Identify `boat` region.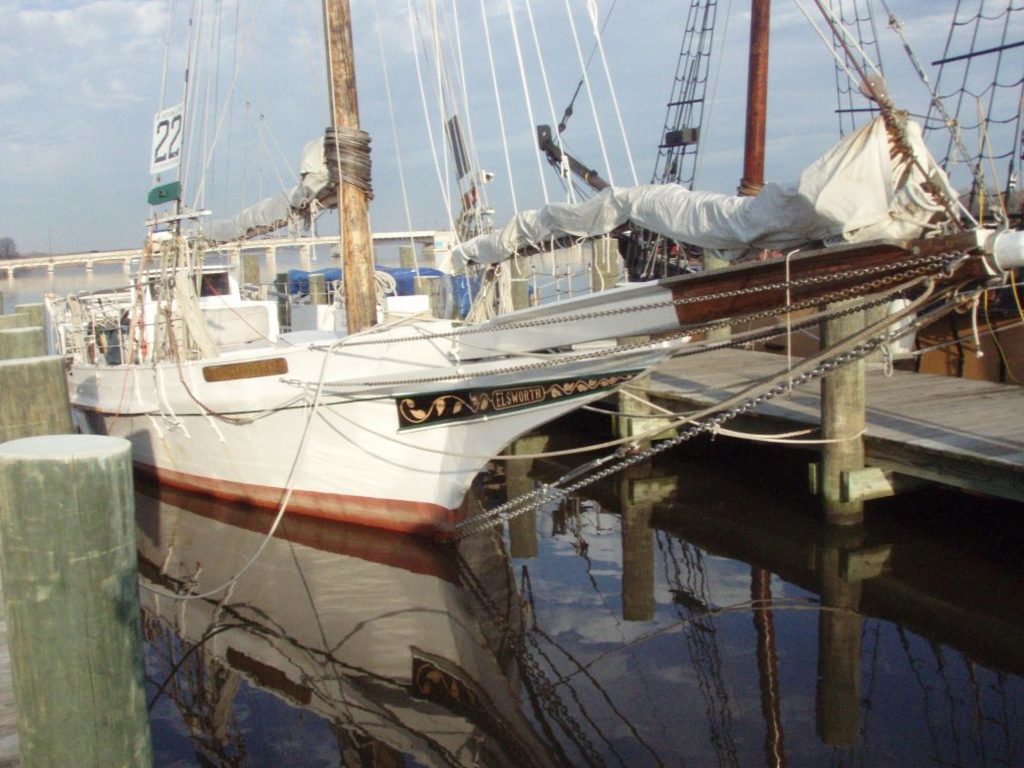
Region: [43,16,1021,746].
